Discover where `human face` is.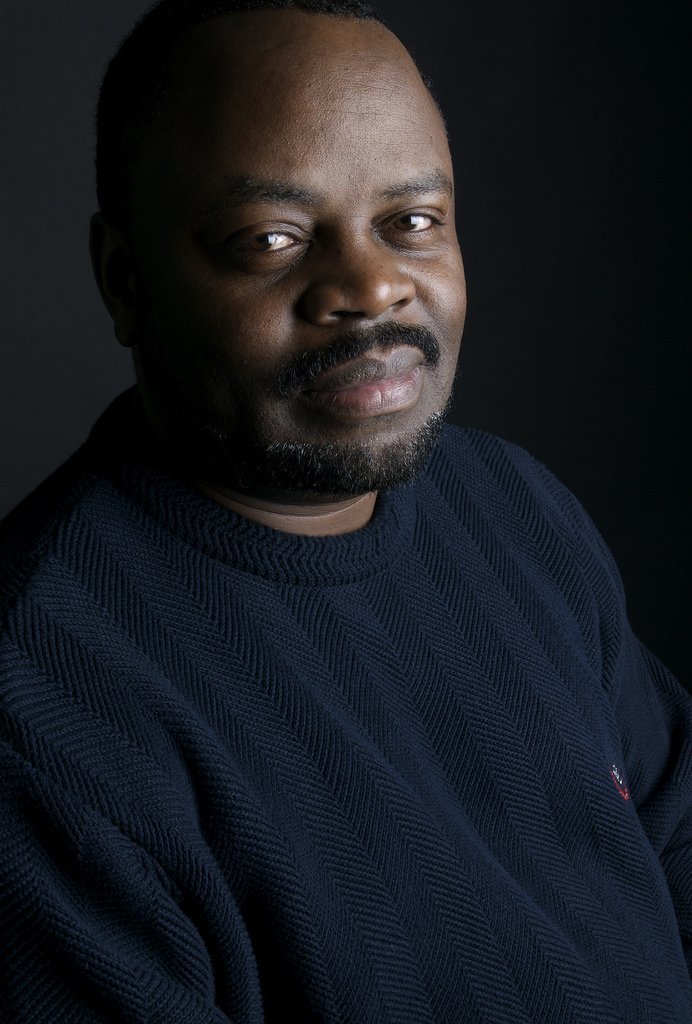
Discovered at 127, 60, 465, 493.
